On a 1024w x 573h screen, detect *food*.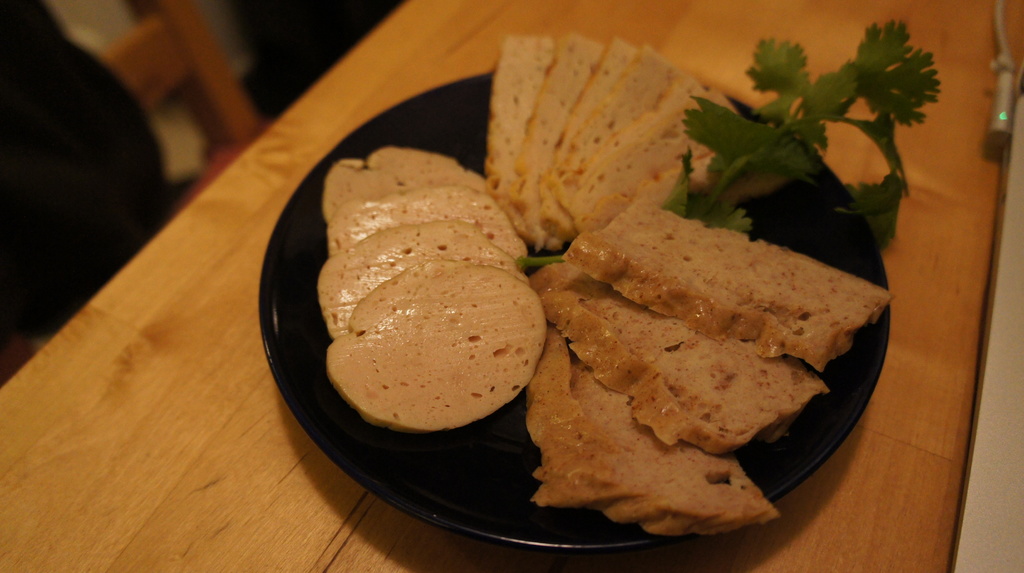
{"left": 557, "top": 71, "right": 700, "bottom": 215}.
